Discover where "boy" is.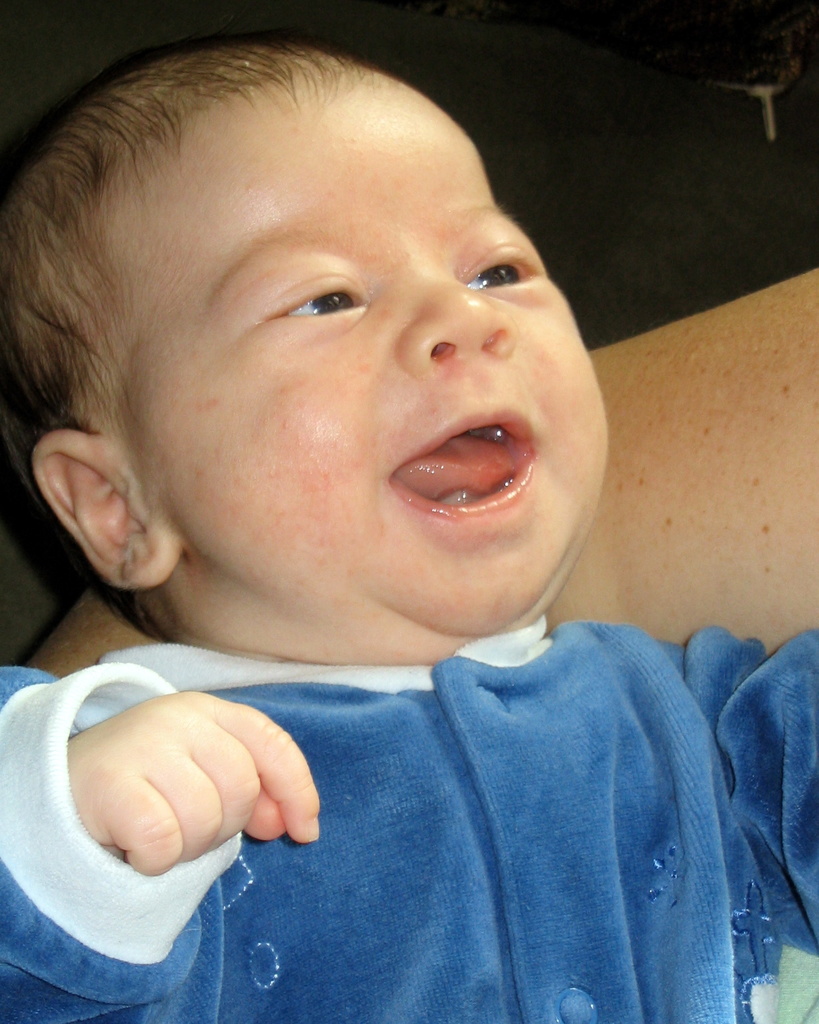
Discovered at box=[0, 40, 818, 1023].
